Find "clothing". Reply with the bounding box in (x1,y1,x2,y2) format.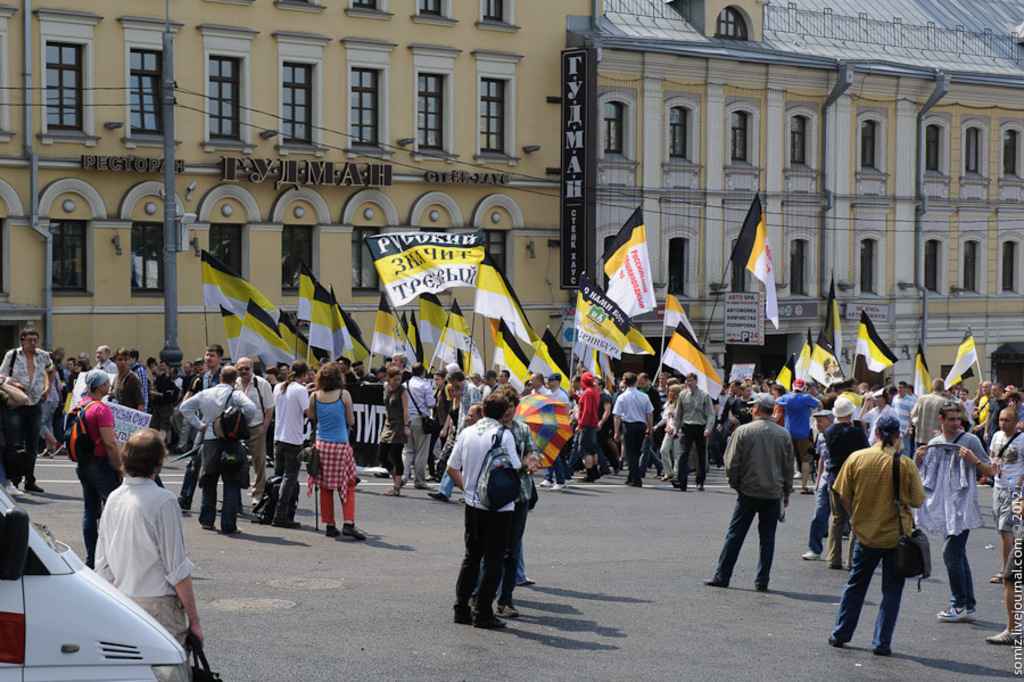
(914,427,985,606).
